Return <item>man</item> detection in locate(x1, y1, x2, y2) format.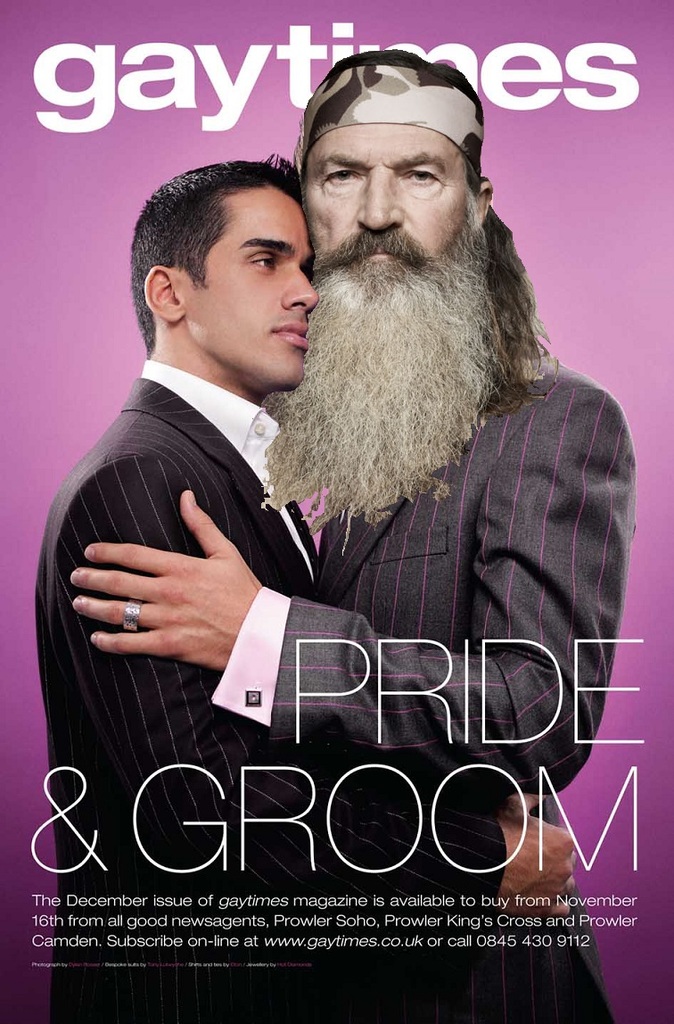
locate(35, 145, 579, 1023).
